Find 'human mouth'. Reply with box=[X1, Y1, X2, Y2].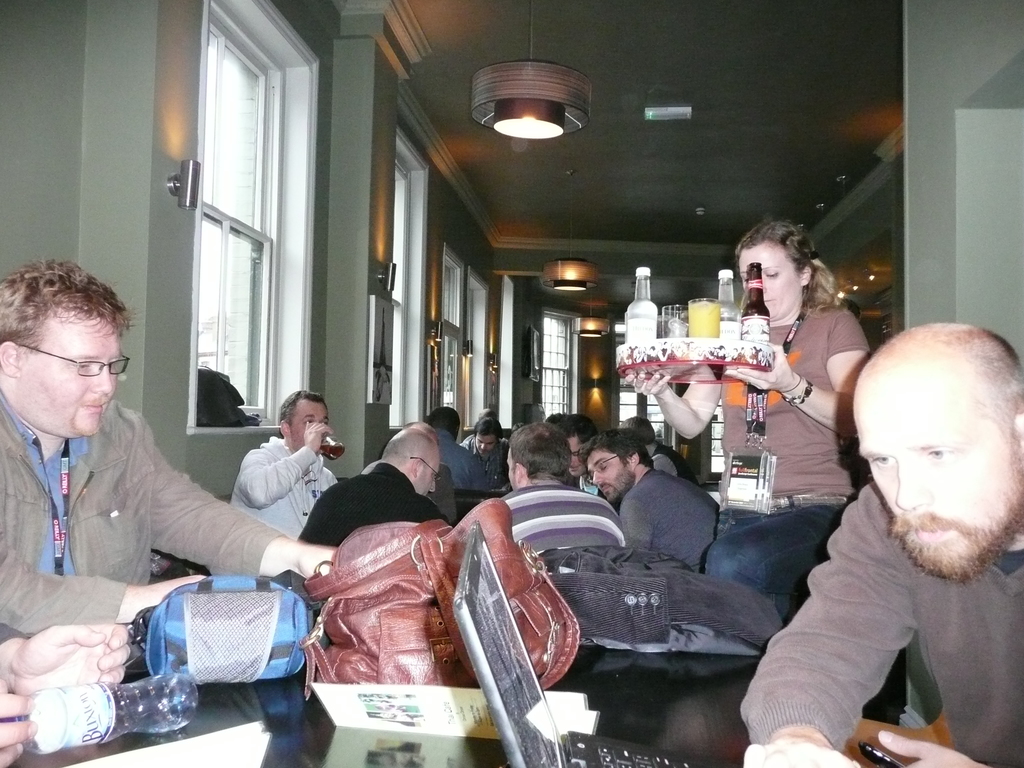
box=[572, 468, 580, 474].
